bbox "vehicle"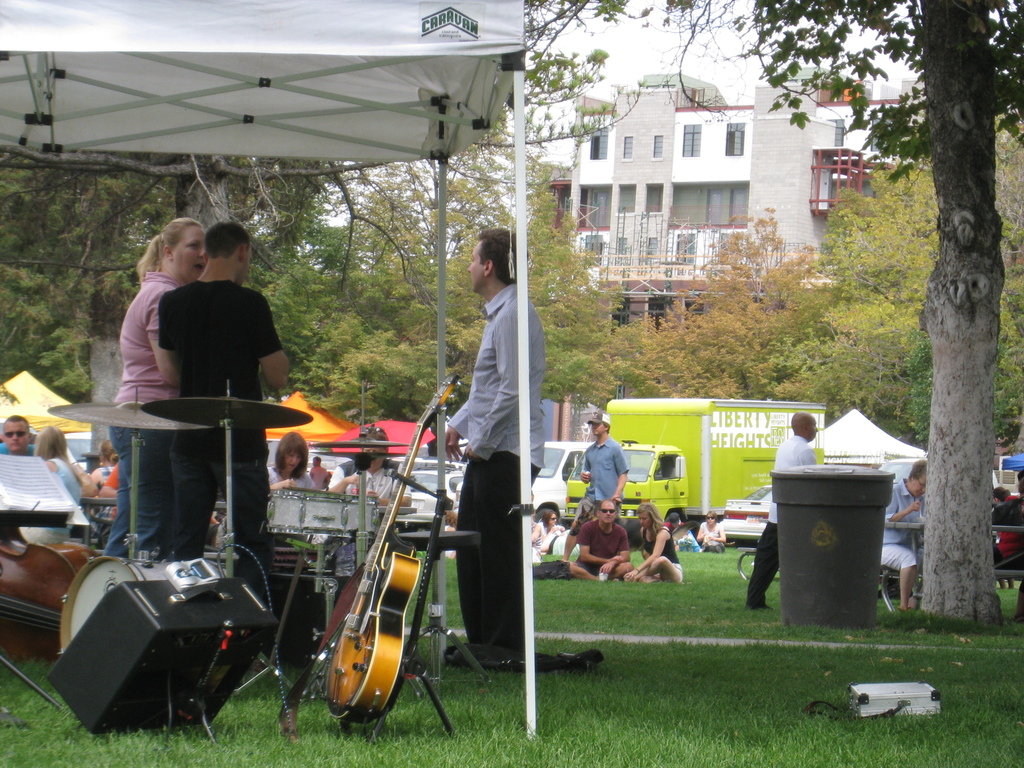
Rect(723, 485, 774, 545)
